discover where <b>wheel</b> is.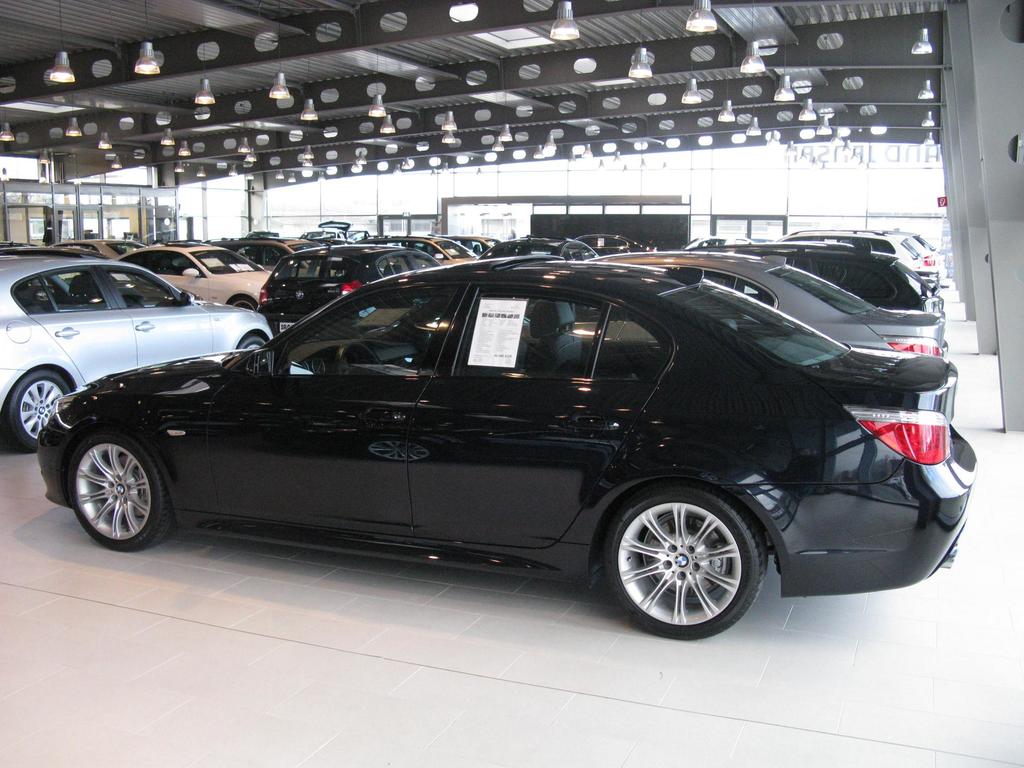
Discovered at locate(232, 297, 257, 309).
